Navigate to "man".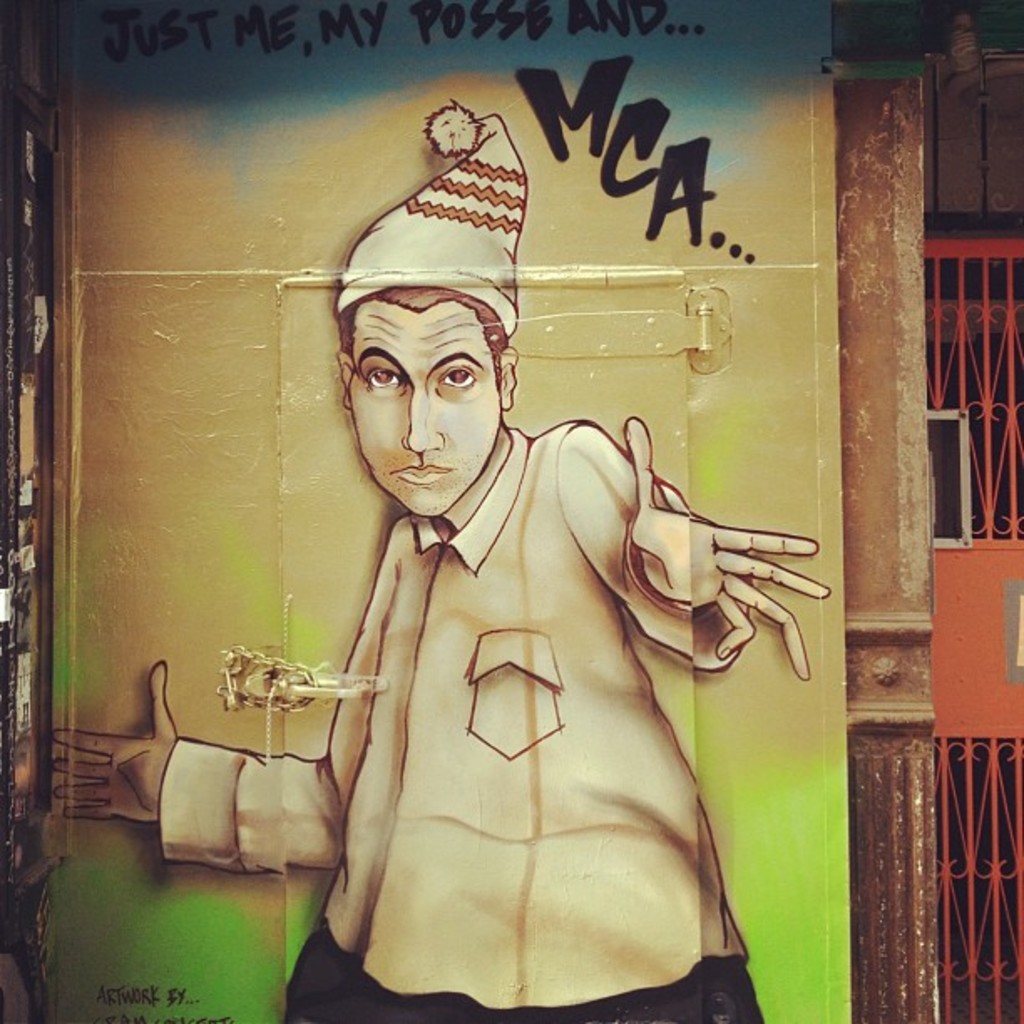
Navigation target: [49,105,832,1022].
